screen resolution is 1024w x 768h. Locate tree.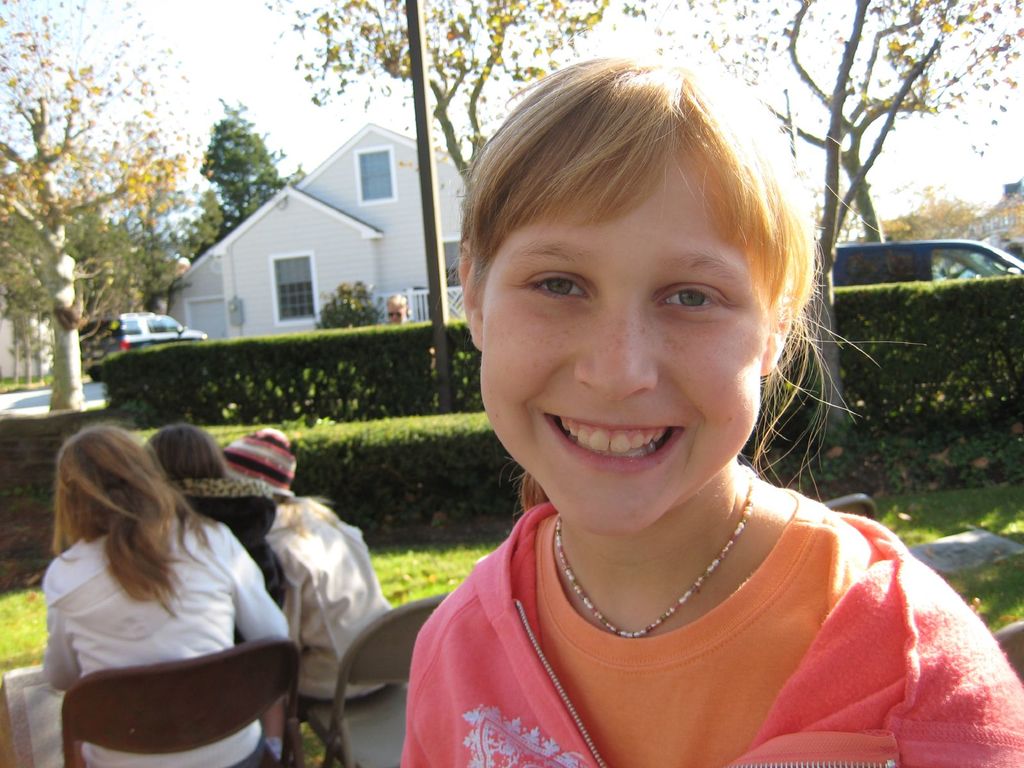
crop(620, 0, 1023, 442).
